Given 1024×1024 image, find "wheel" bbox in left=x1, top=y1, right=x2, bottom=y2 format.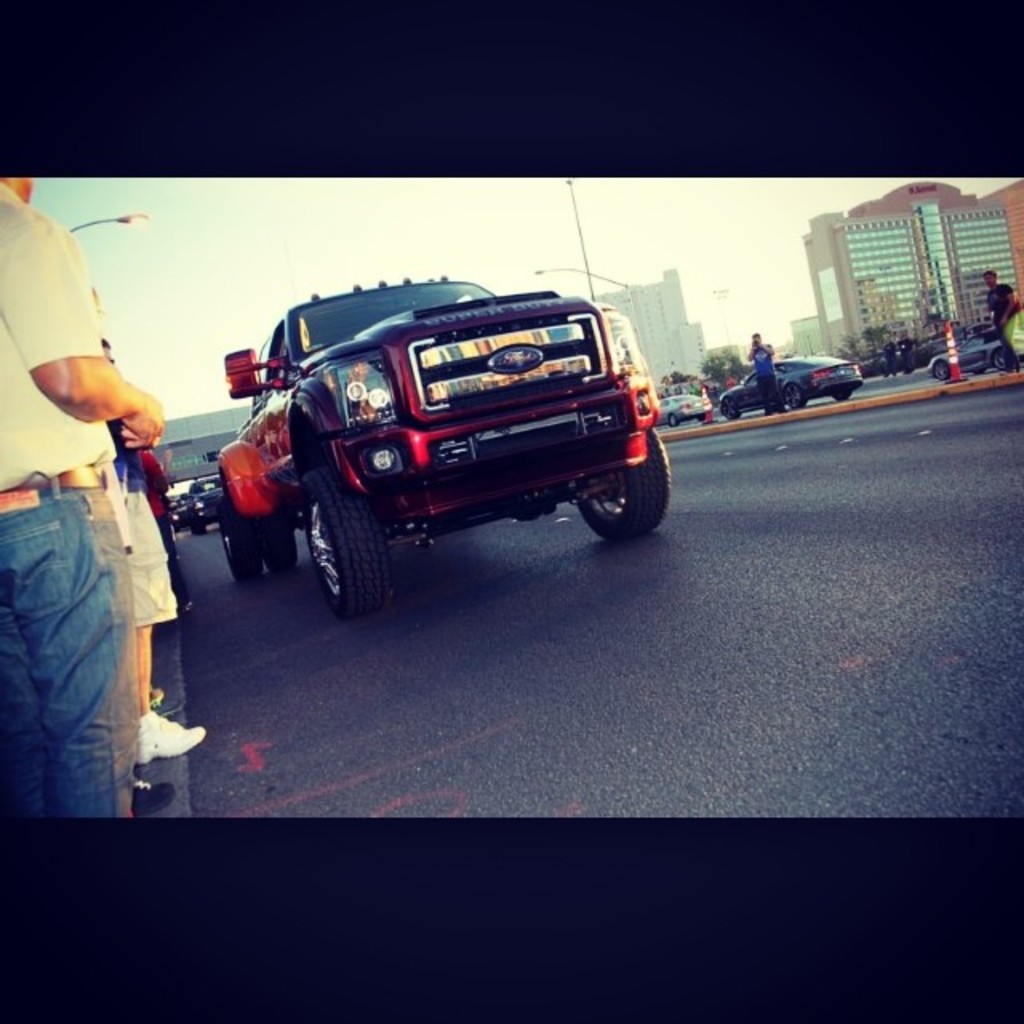
left=288, top=477, right=381, bottom=613.
